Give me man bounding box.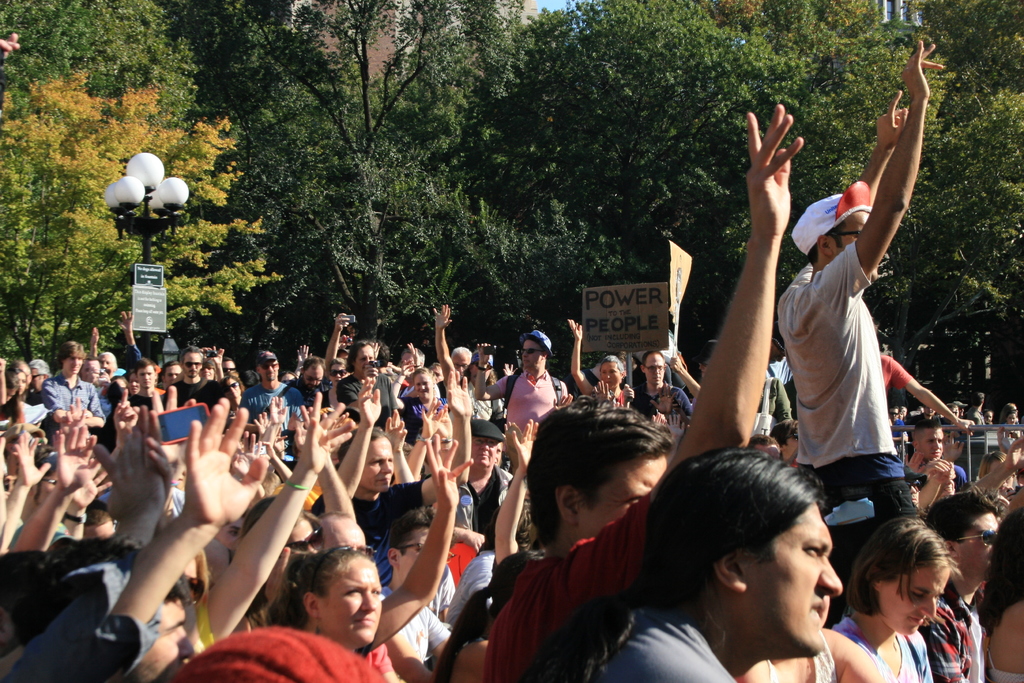
<region>909, 418, 967, 491</region>.
